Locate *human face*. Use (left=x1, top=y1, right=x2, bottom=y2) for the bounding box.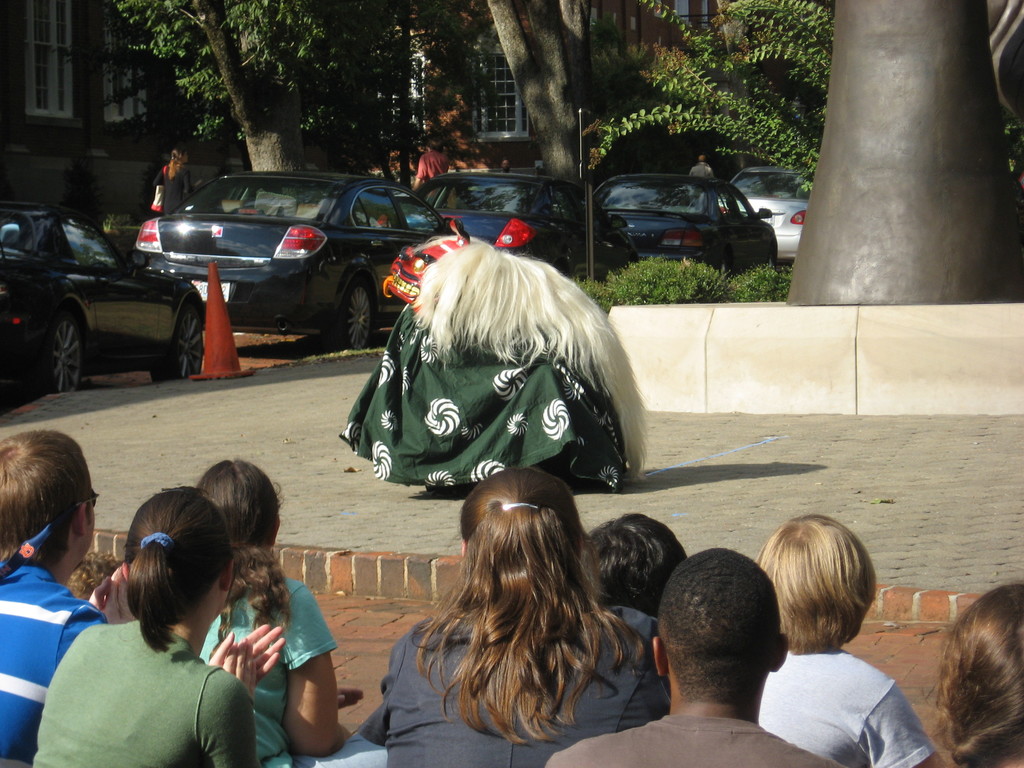
(left=84, top=491, right=95, bottom=554).
